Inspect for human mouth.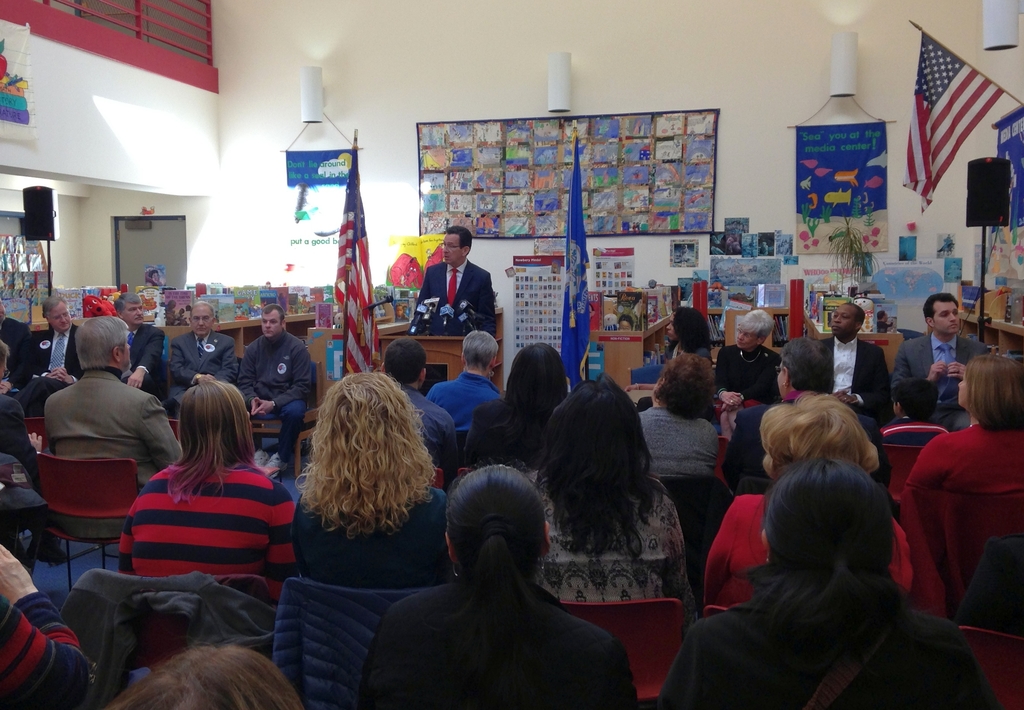
Inspection: BBox(830, 326, 838, 330).
